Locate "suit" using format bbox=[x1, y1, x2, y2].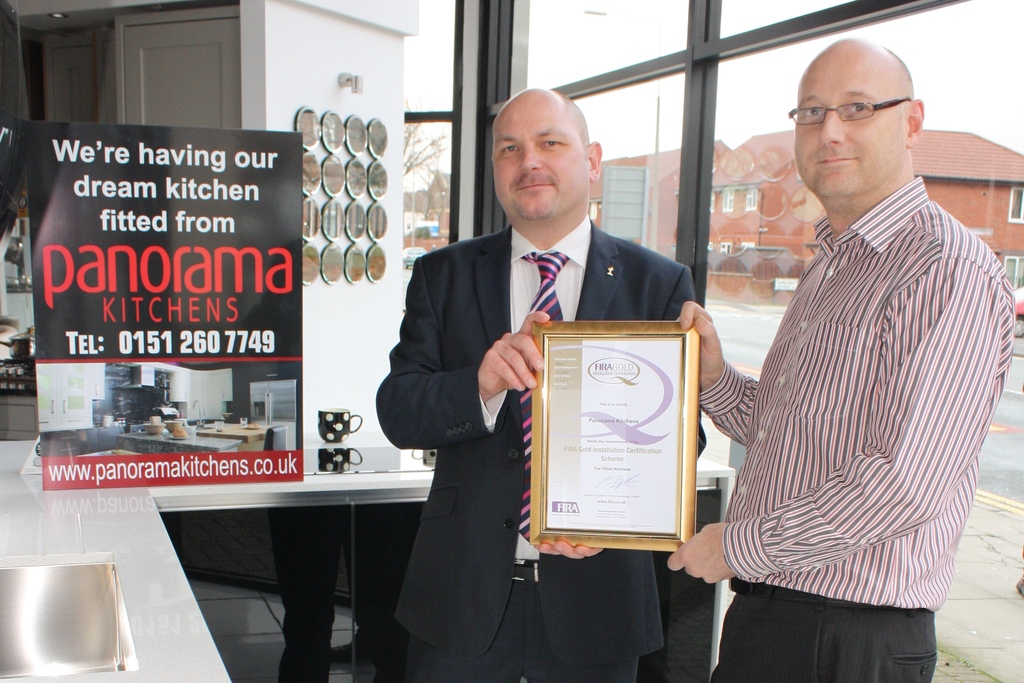
bbox=[374, 211, 697, 682].
